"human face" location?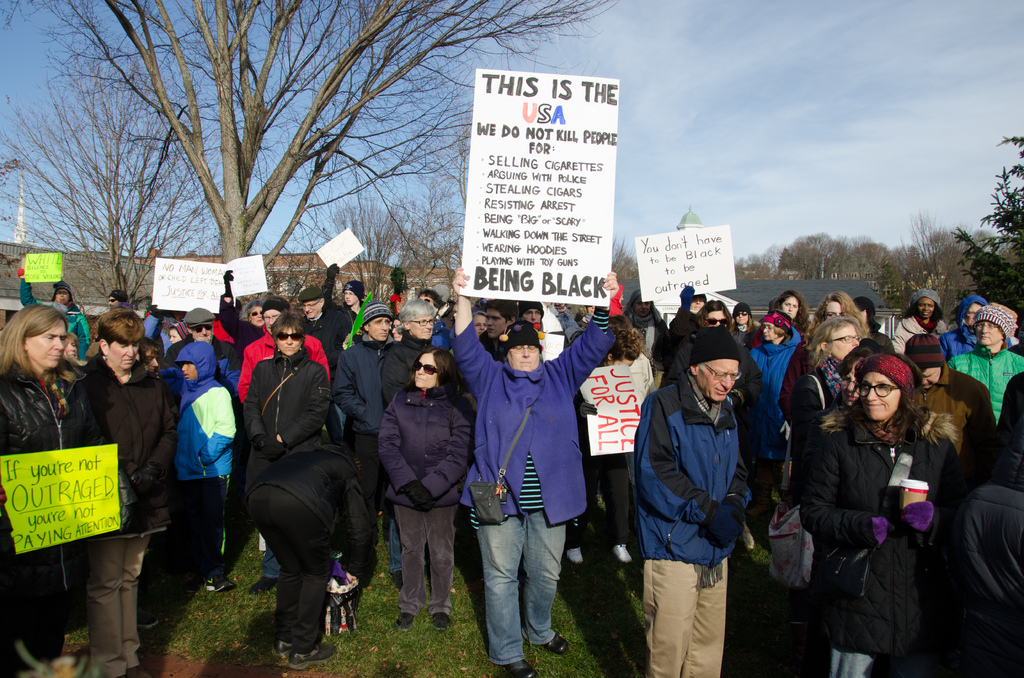
select_region(420, 295, 429, 307)
